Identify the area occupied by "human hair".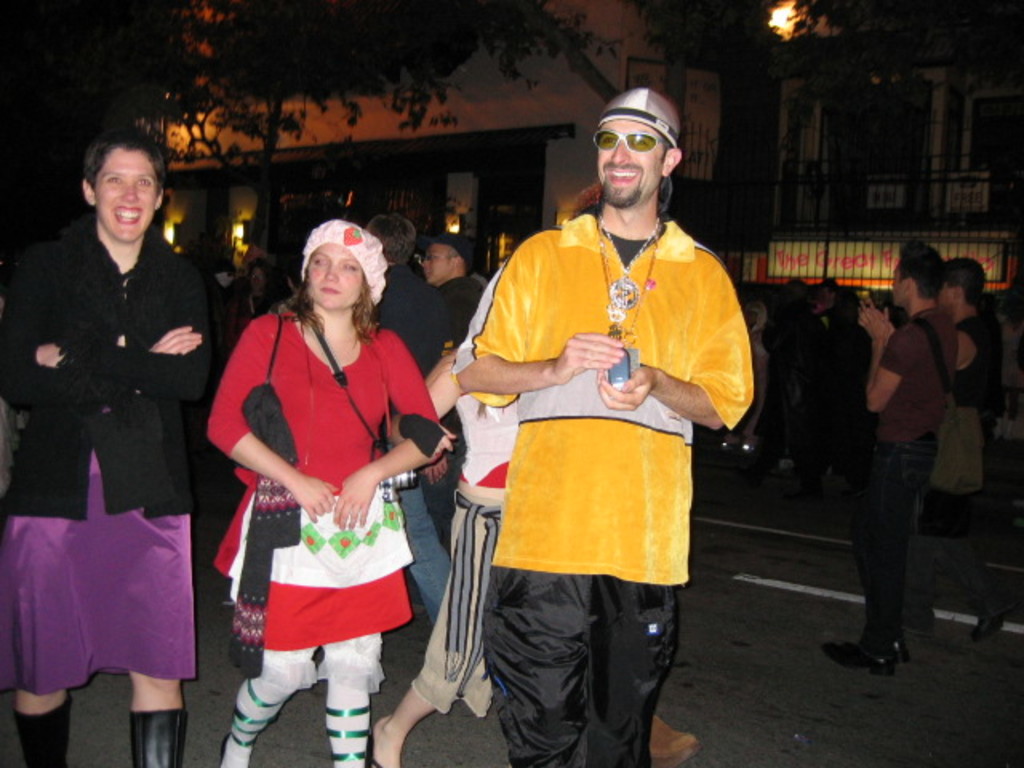
Area: {"left": 275, "top": 218, "right": 382, "bottom": 355}.
